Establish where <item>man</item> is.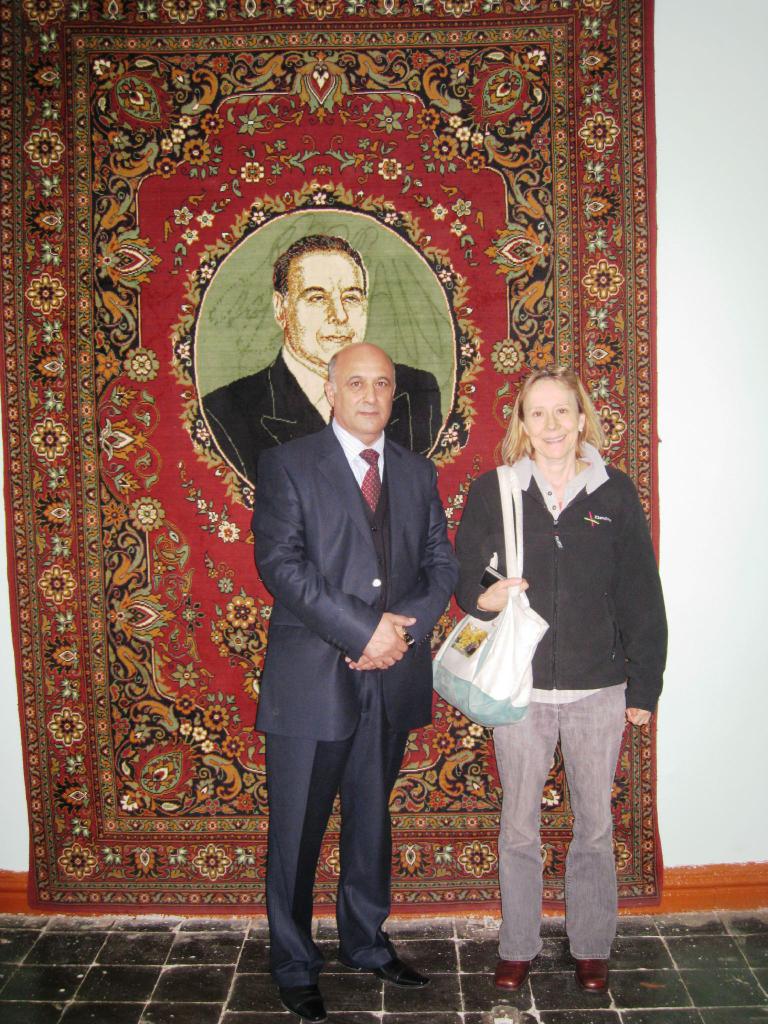
Established at Rect(201, 236, 444, 484).
